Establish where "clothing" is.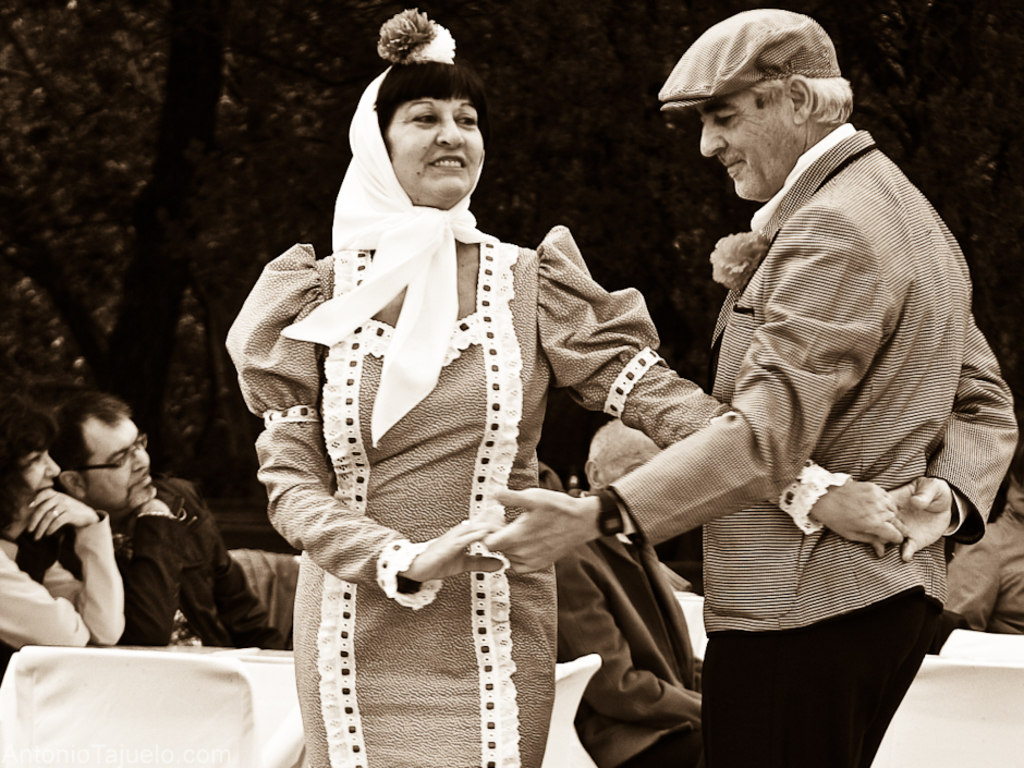
Established at box=[948, 505, 1023, 637].
